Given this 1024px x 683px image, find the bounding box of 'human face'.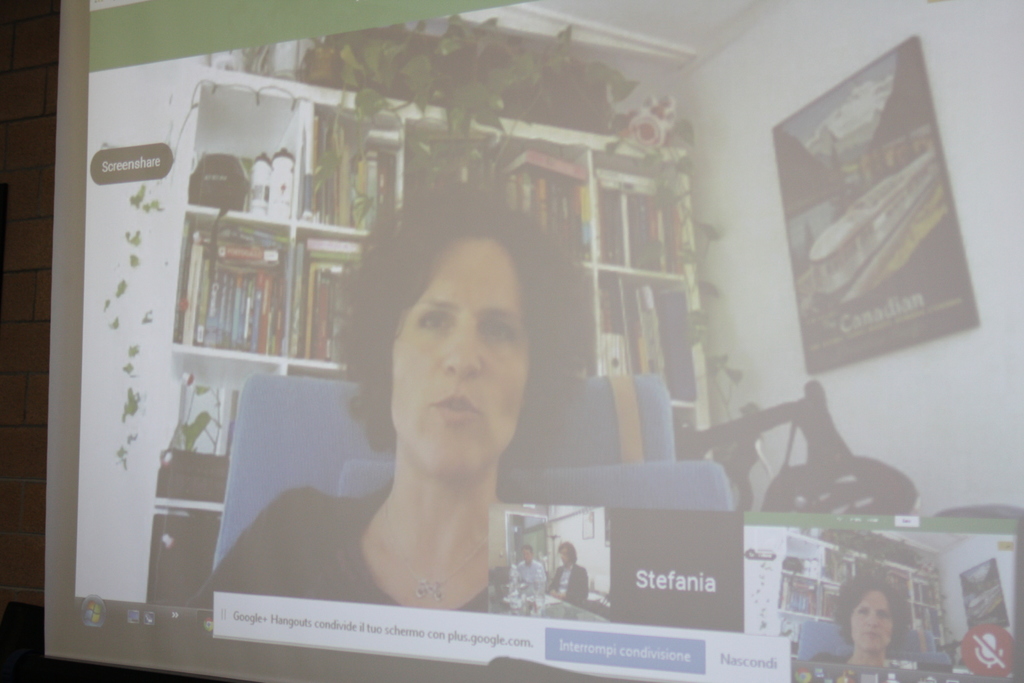
847, 593, 893, 650.
